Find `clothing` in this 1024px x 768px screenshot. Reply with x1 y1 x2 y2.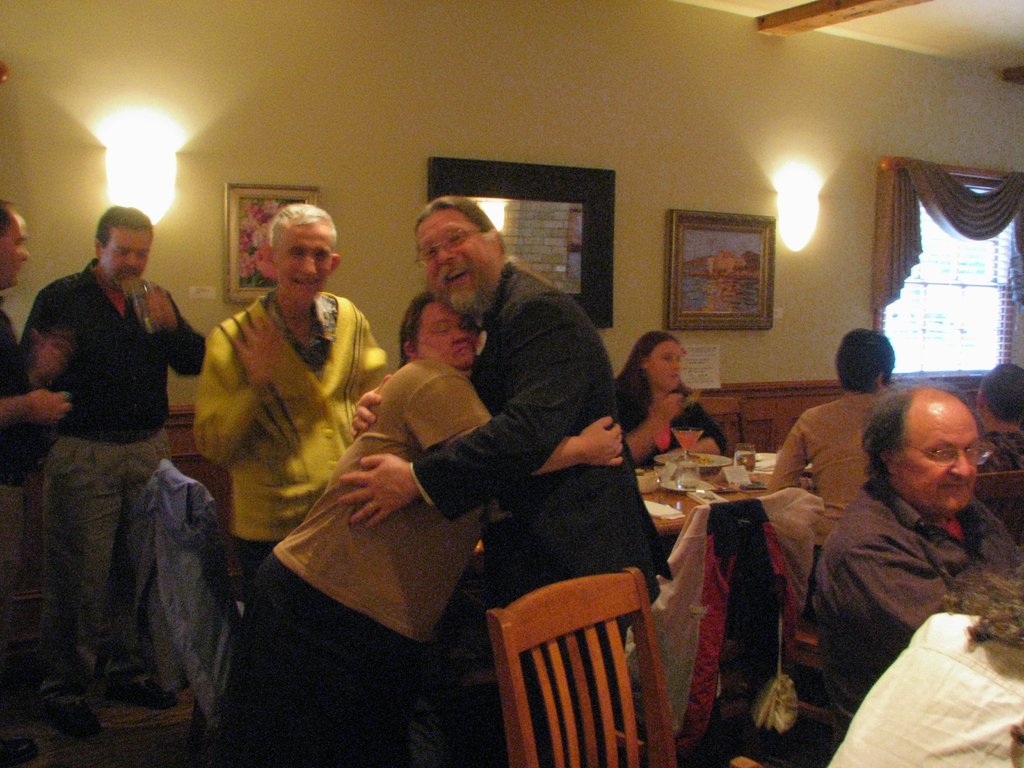
762 399 913 572.
